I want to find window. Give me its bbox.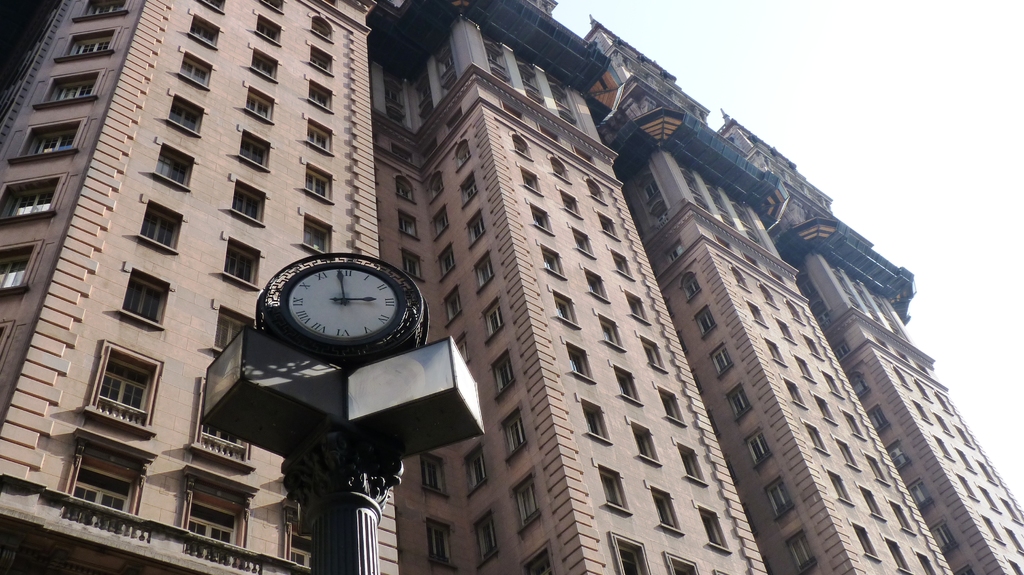
476/512/496/565.
